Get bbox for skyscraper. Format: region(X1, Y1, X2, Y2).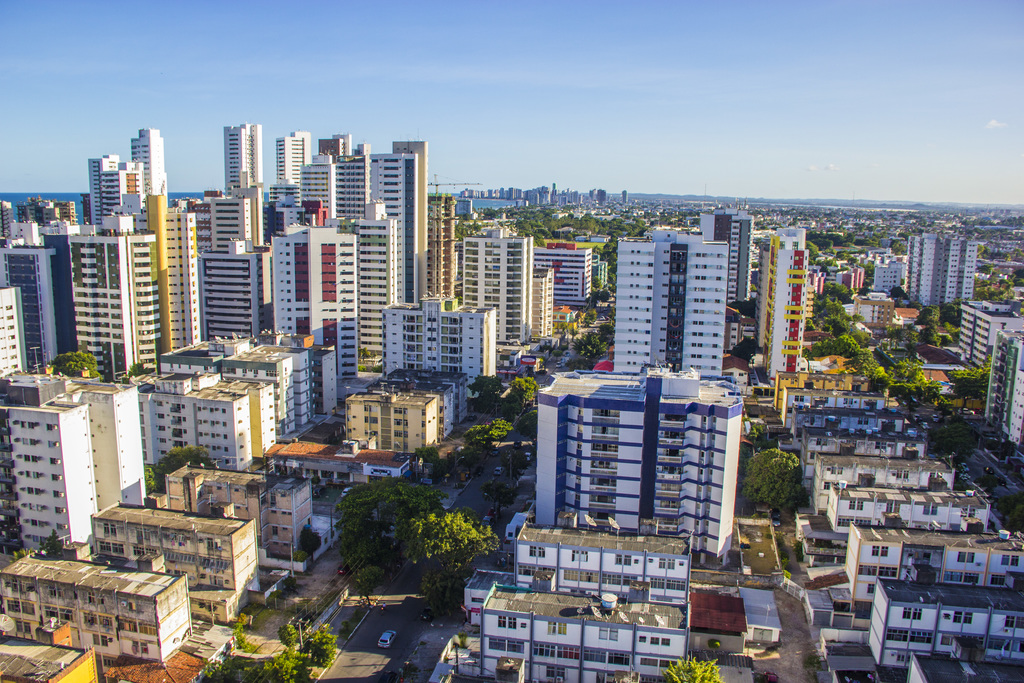
region(1, 383, 148, 559).
